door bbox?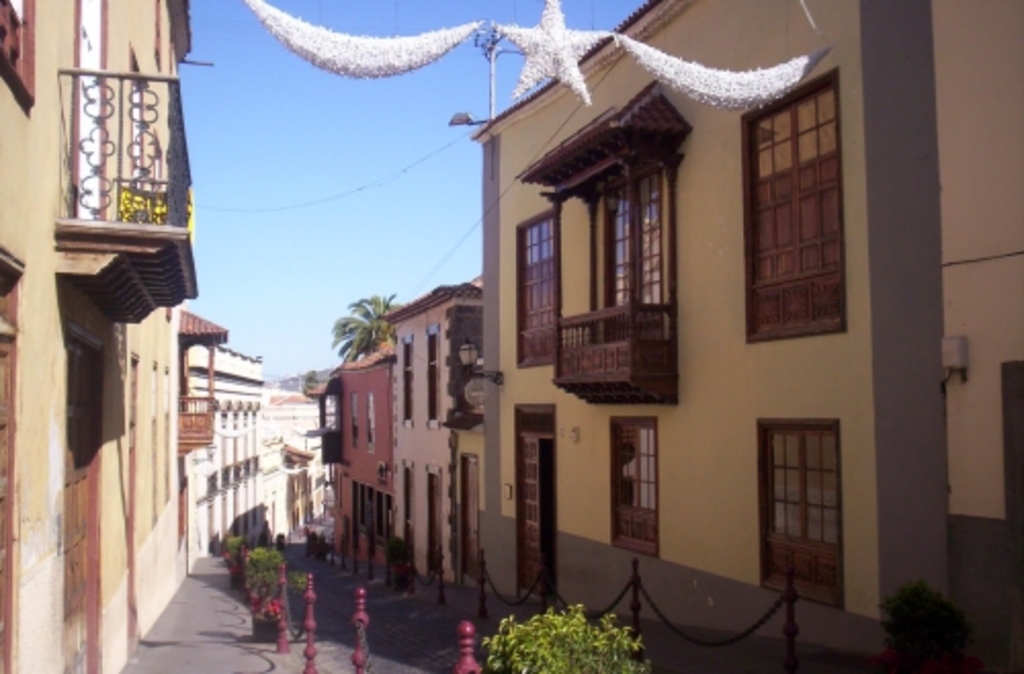
left=518, top=436, right=541, bottom=596
